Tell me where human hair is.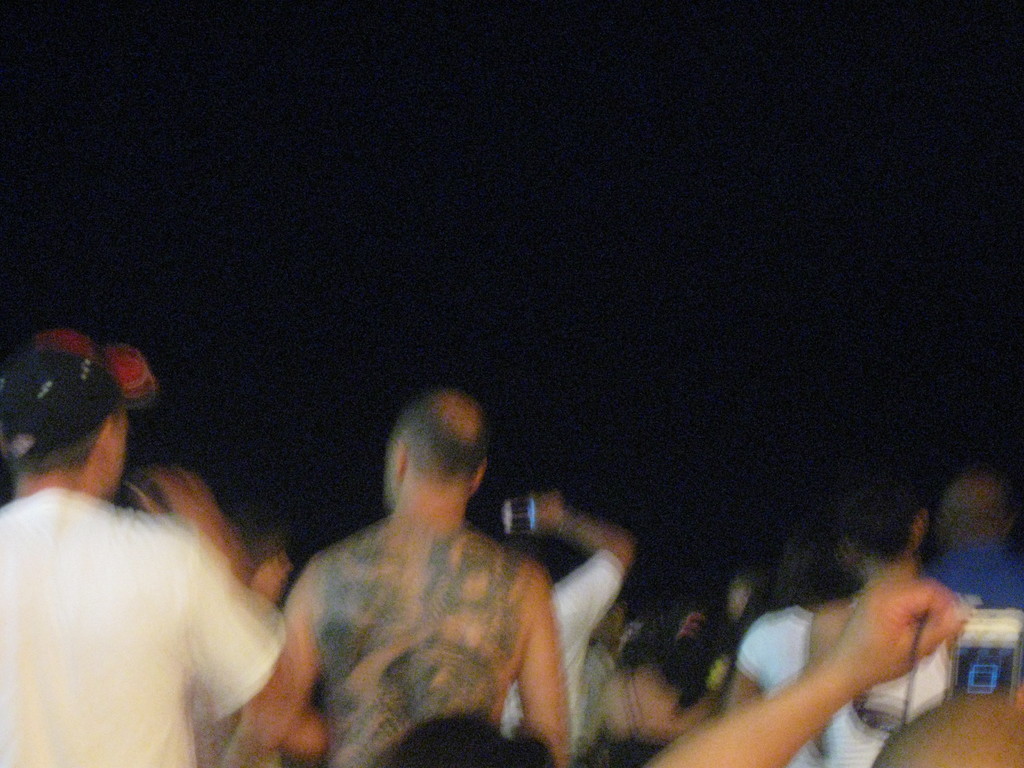
human hair is at <region>769, 519, 865, 605</region>.
